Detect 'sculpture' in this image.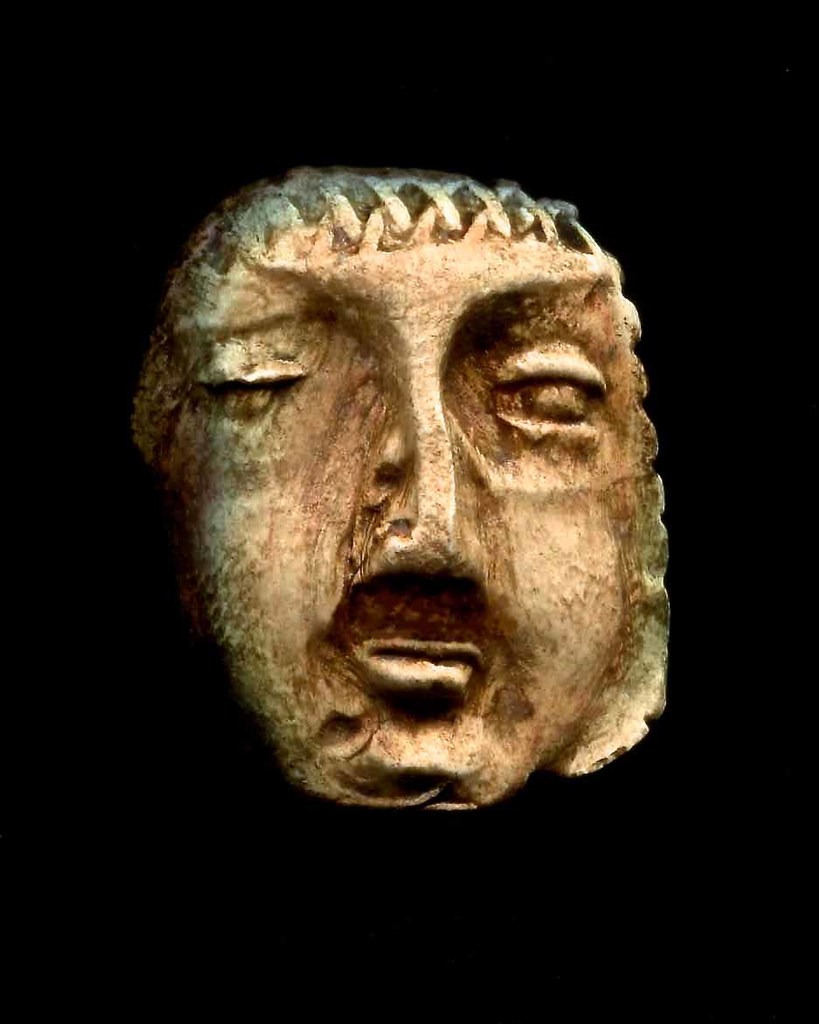
Detection: bbox=[98, 120, 689, 831].
